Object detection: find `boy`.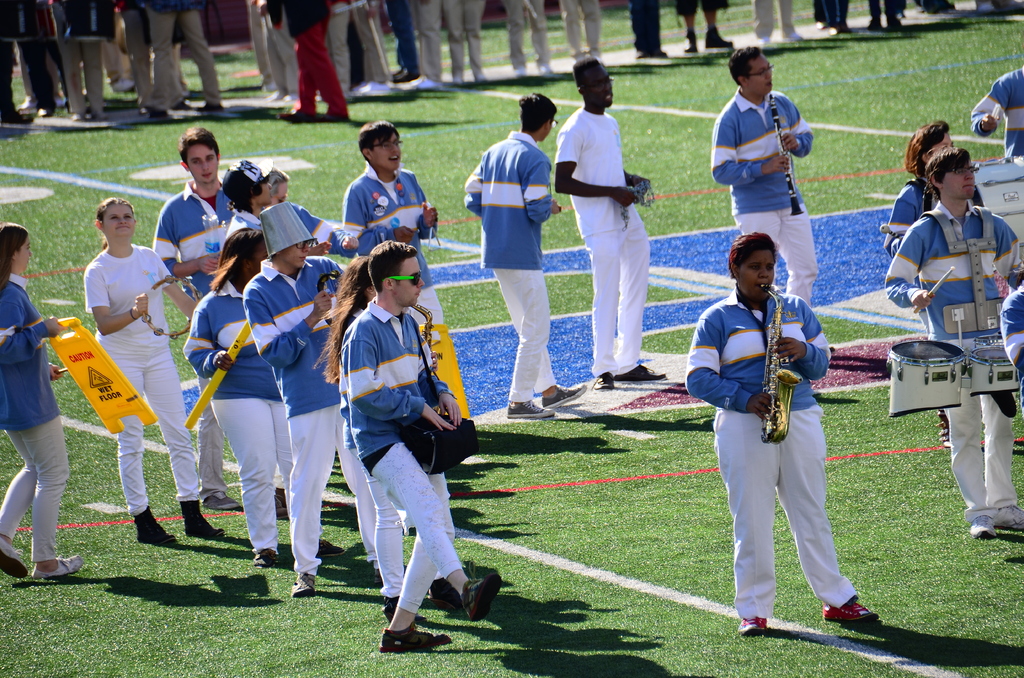
[149,127,294,513].
